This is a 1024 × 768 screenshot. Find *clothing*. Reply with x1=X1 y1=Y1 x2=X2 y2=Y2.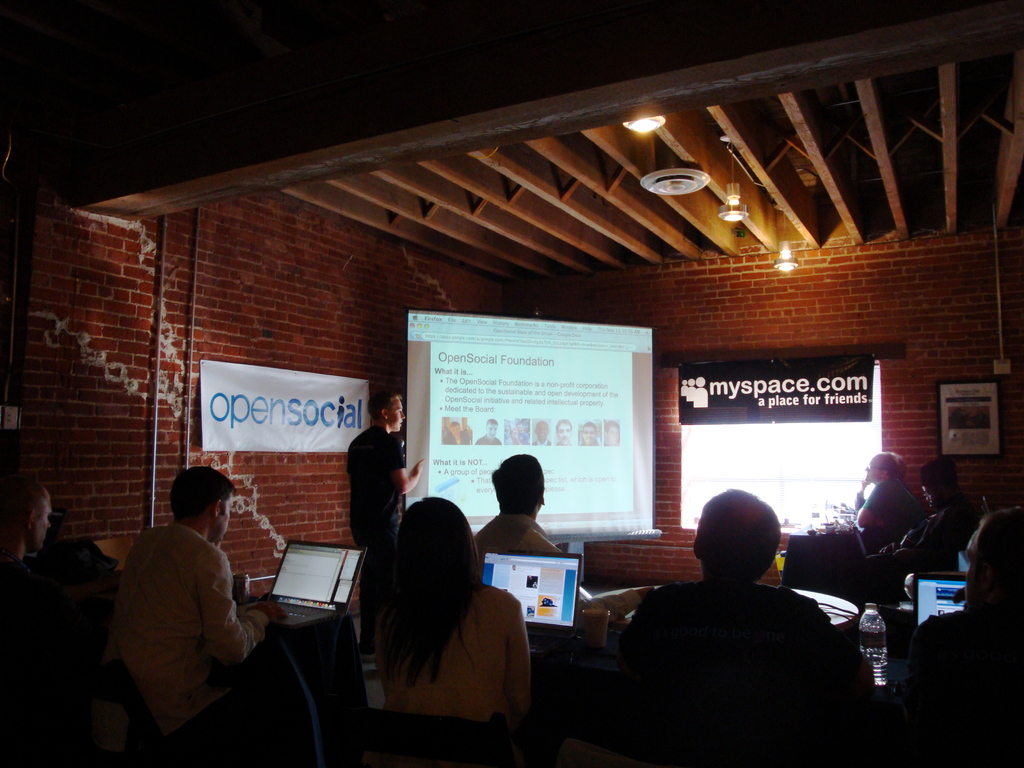
x1=472 y1=516 x2=562 y2=579.
